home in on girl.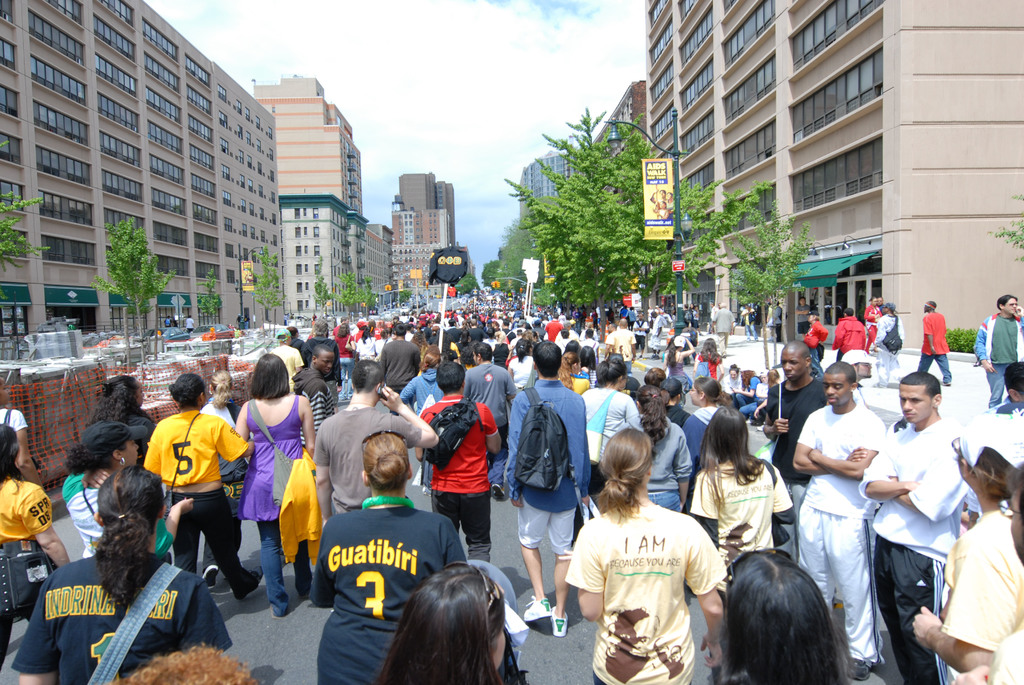
Homed in at Rect(575, 351, 648, 540).
